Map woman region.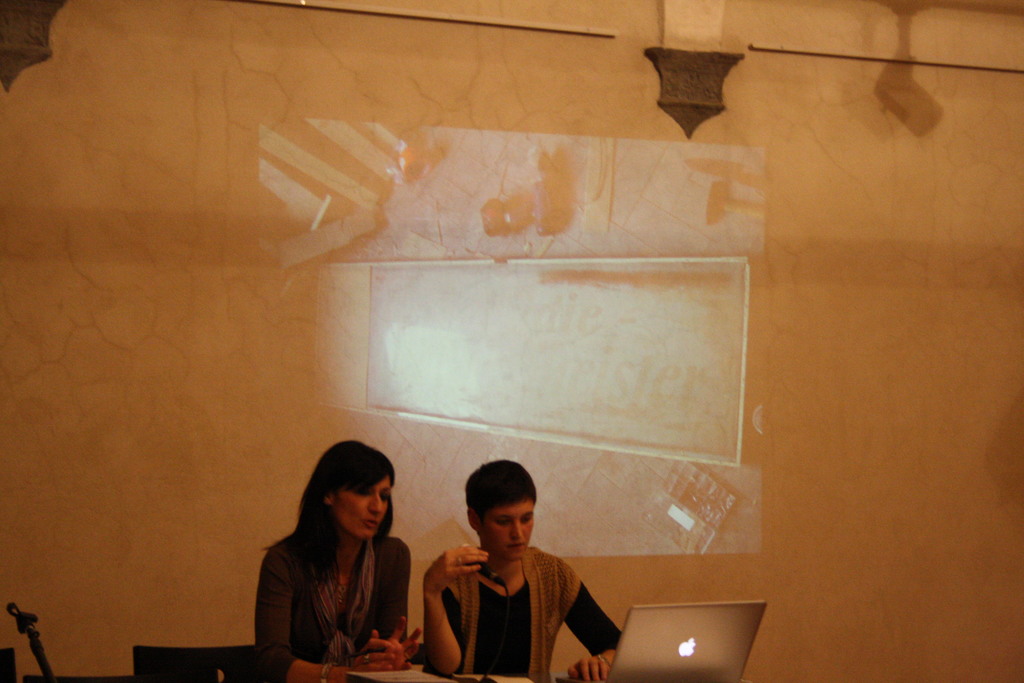
Mapped to select_region(257, 441, 422, 682).
